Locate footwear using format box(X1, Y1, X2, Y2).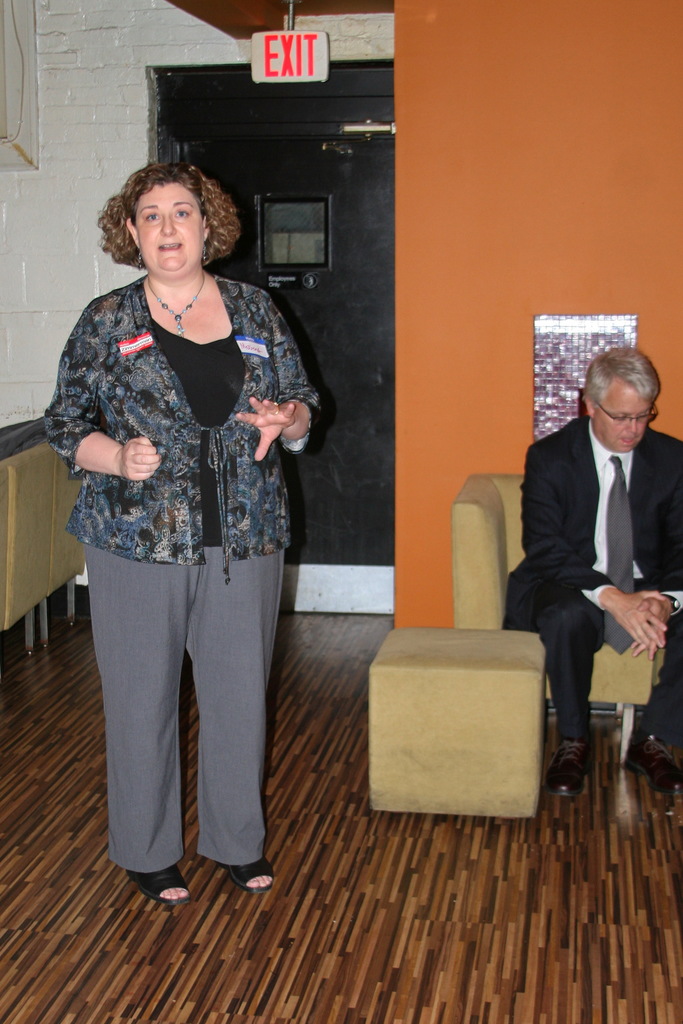
box(541, 723, 595, 798).
